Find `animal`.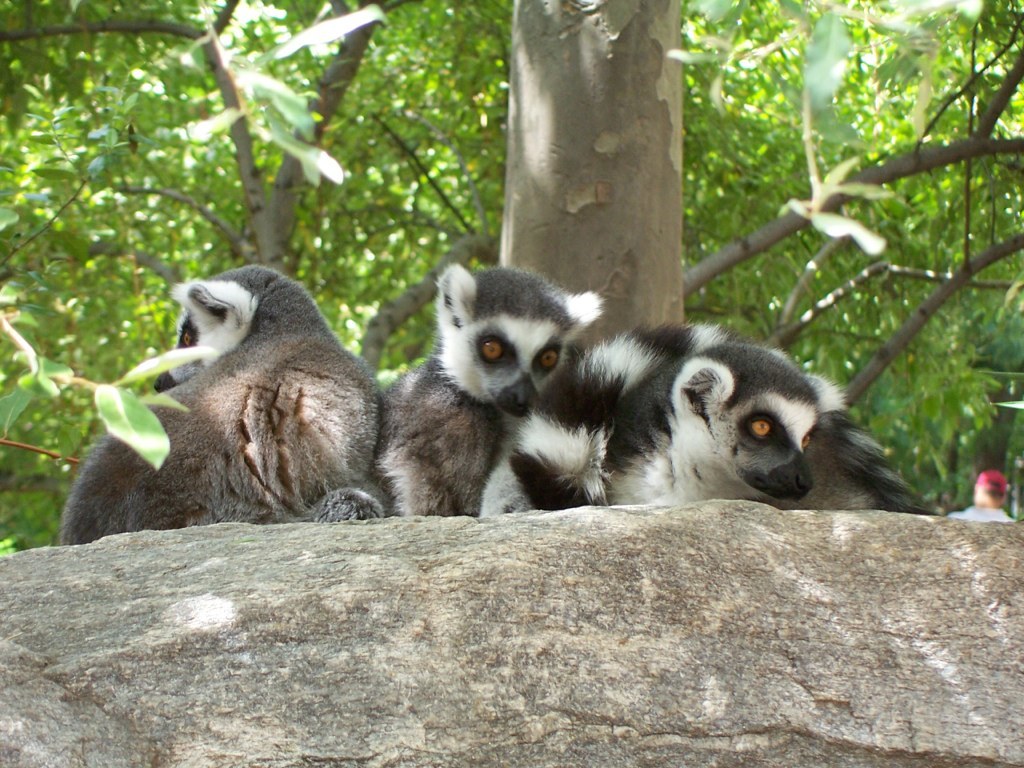
[x1=482, y1=319, x2=944, y2=513].
